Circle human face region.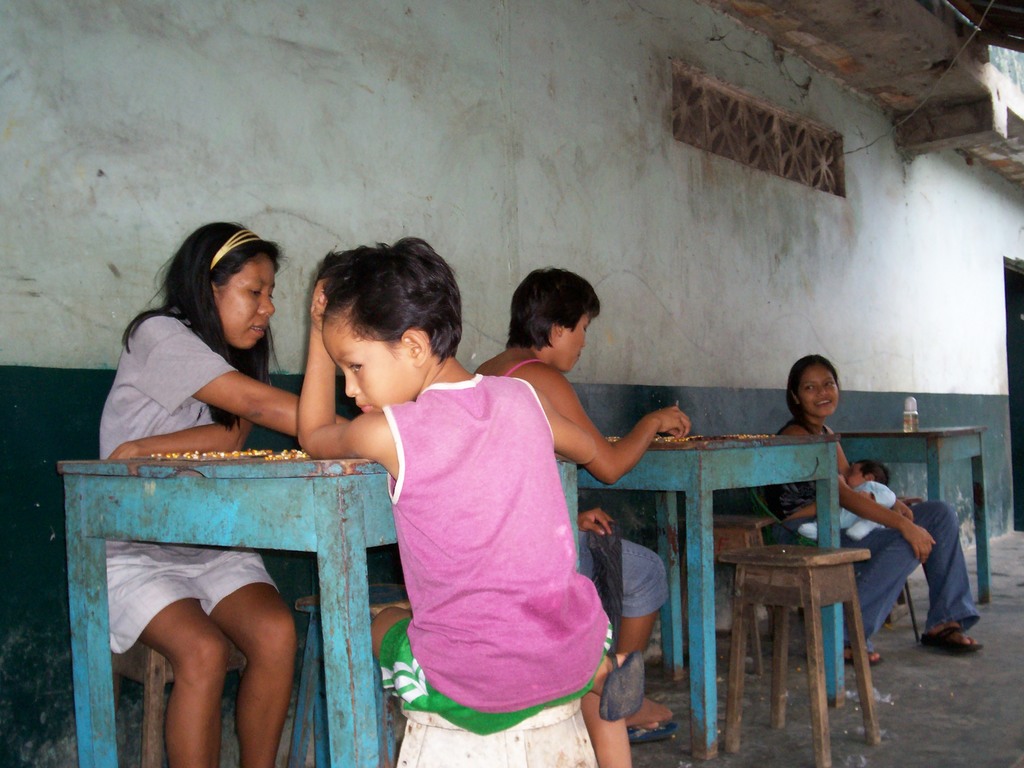
Region: [321, 301, 427, 415].
